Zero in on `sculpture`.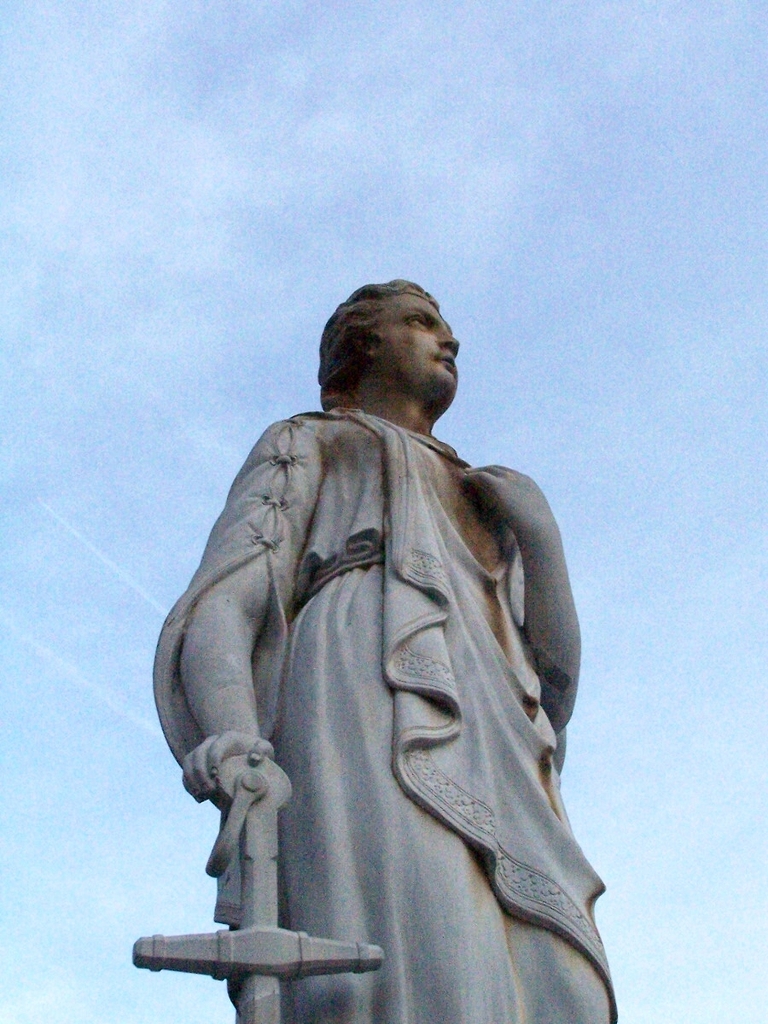
Zeroed in: x1=135, y1=273, x2=637, y2=1023.
